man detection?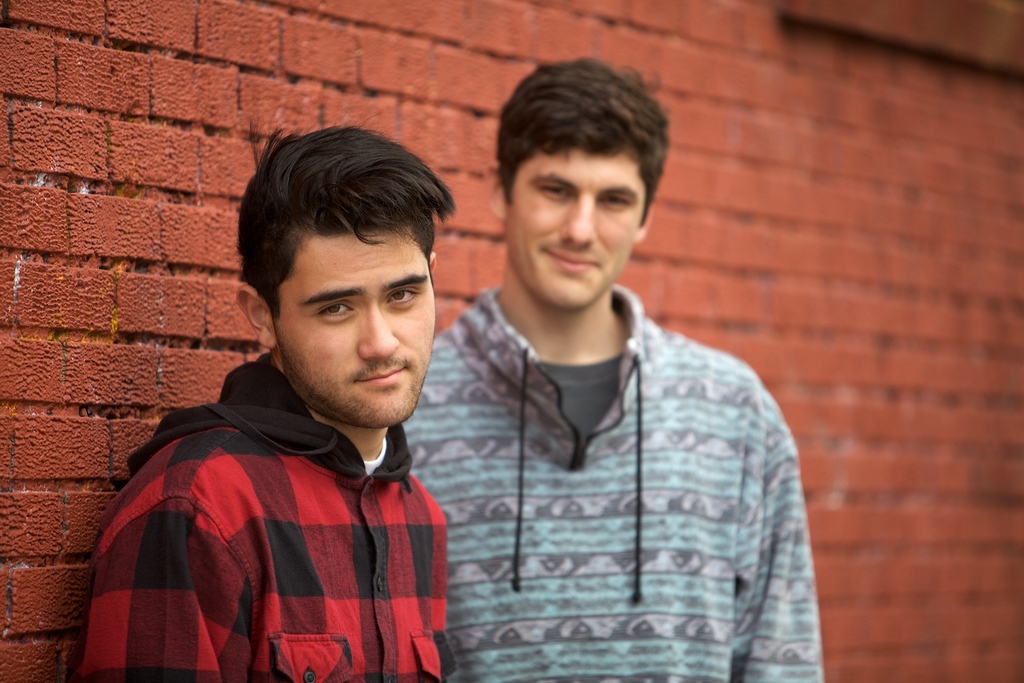
region(400, 61, 825, 682)
